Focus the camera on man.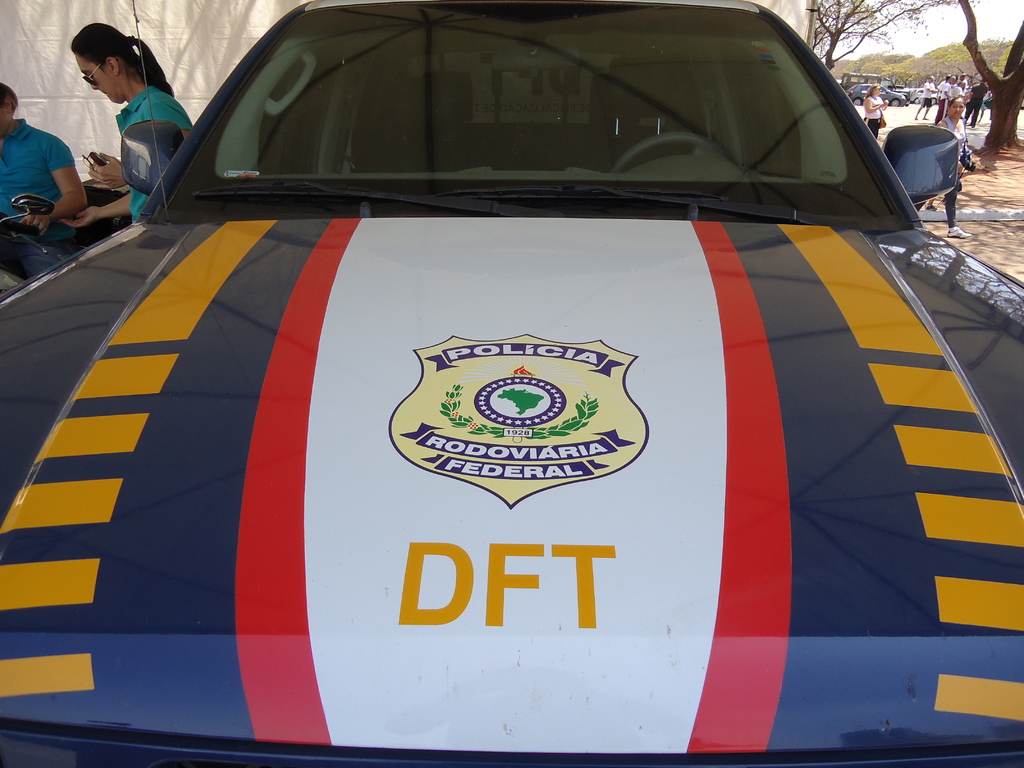
Focus region: 913, 76, 935, 124.
